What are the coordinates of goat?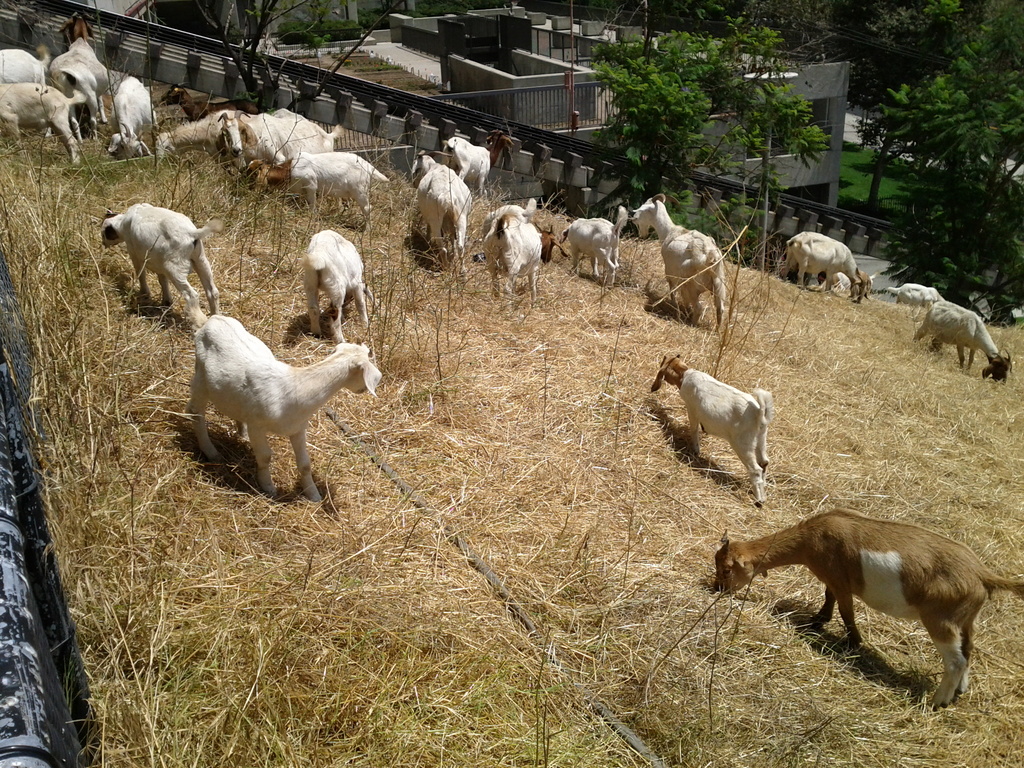
<bbox>99, 203, 223, 335</bbox>.
